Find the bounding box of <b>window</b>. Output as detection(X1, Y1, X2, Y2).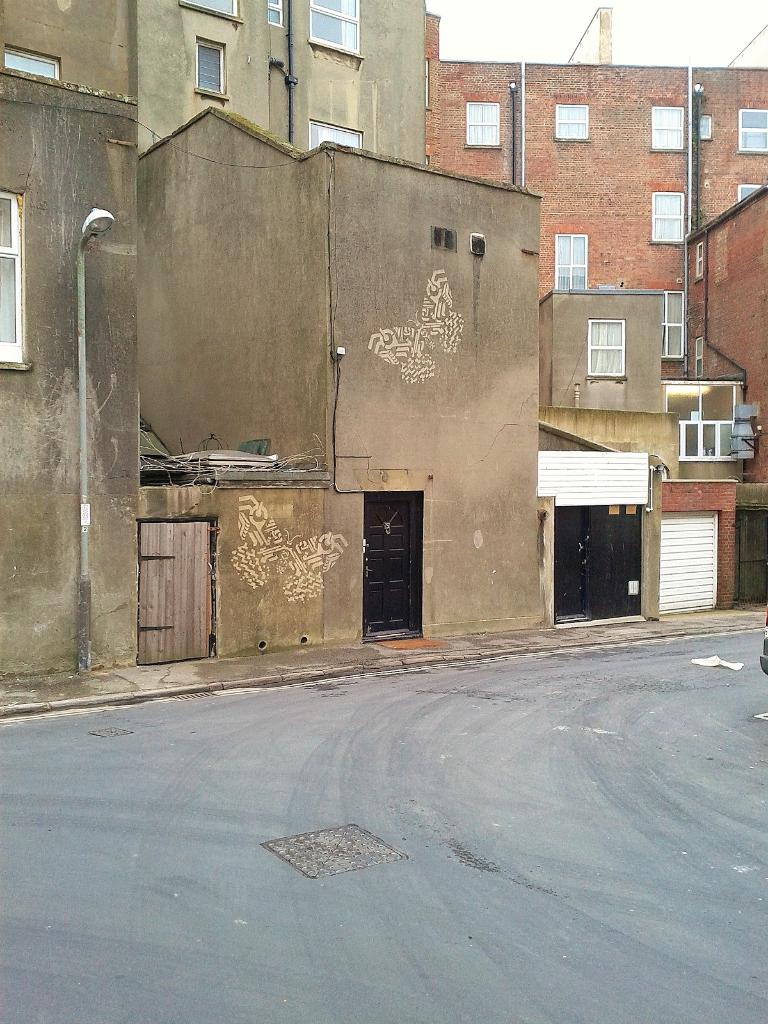
detection(305, 120, 363, 157).
